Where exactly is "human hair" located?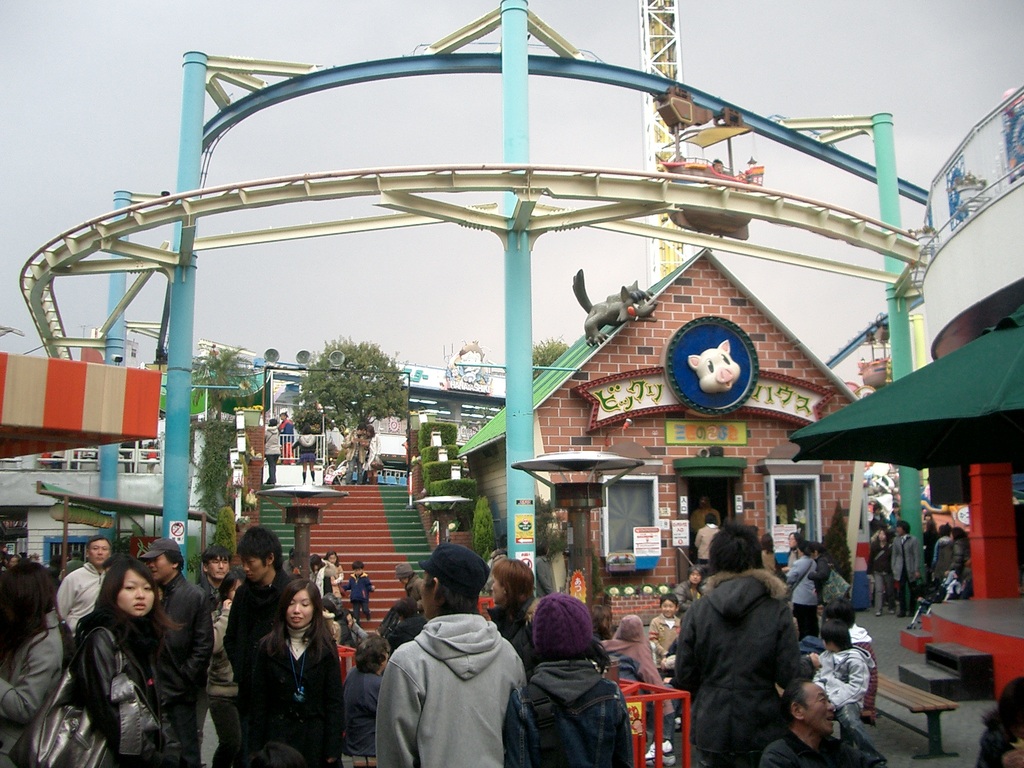
Its bounding box is rect(811, 541, 832, 559).
